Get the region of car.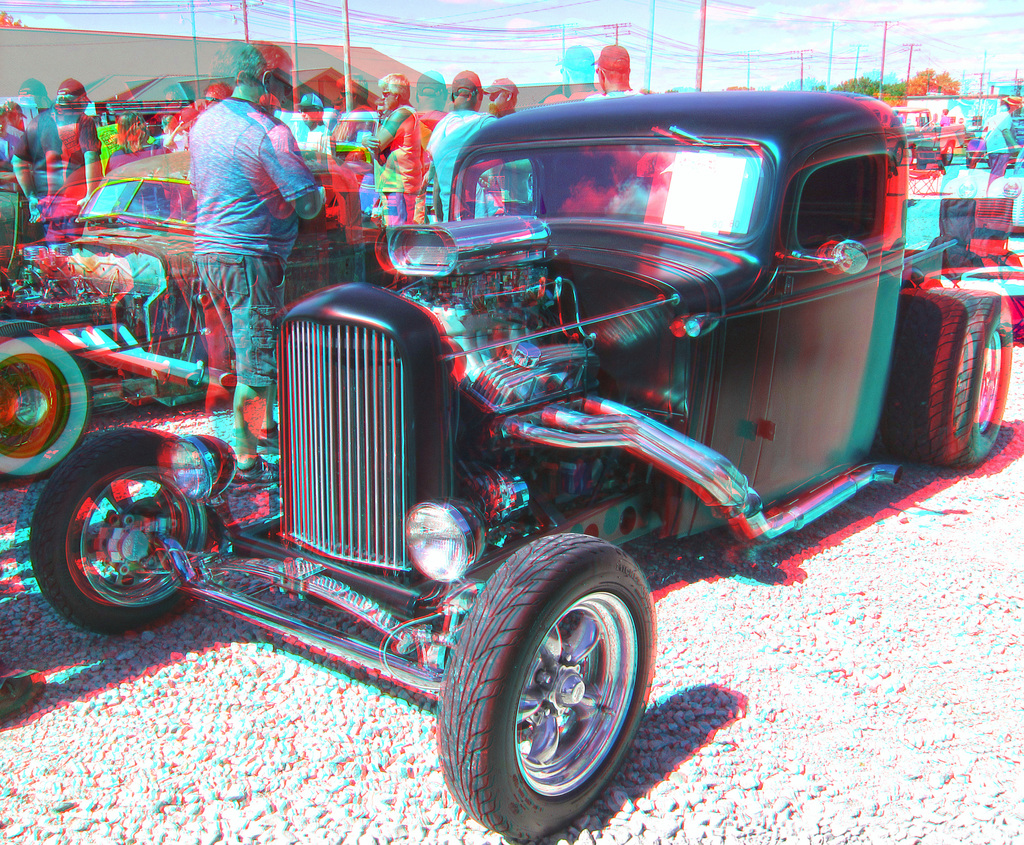
x1=63, y1=88, x2=943, y2=842.
